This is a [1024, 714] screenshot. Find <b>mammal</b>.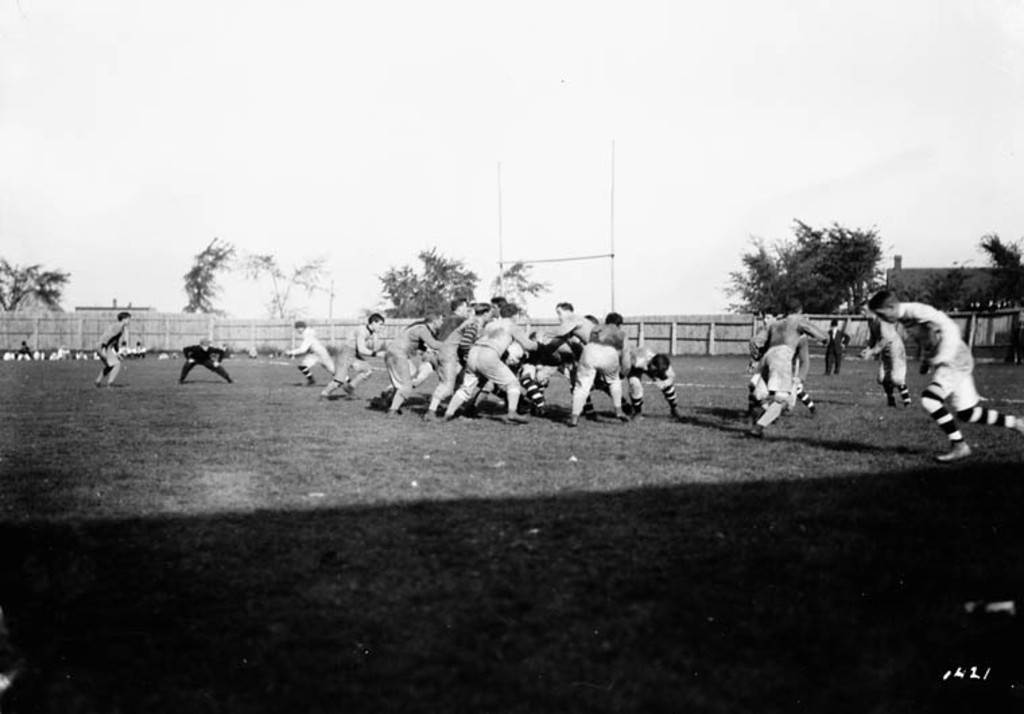
Bounding box: 742, 313, 812, 414.
